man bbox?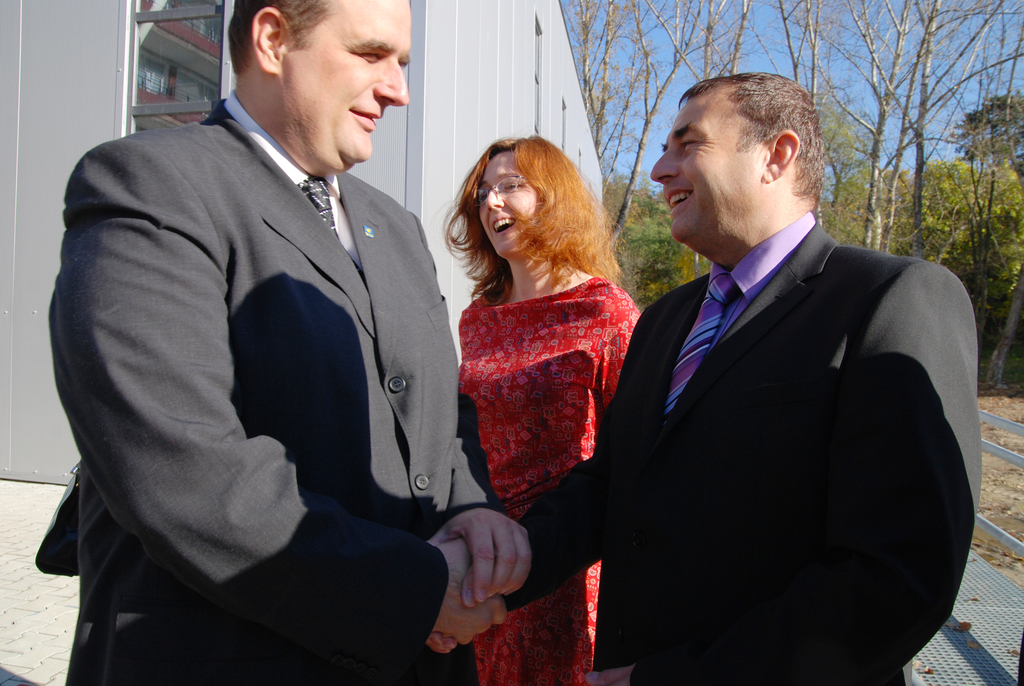
<region>424, 73, 979, 685</region>
